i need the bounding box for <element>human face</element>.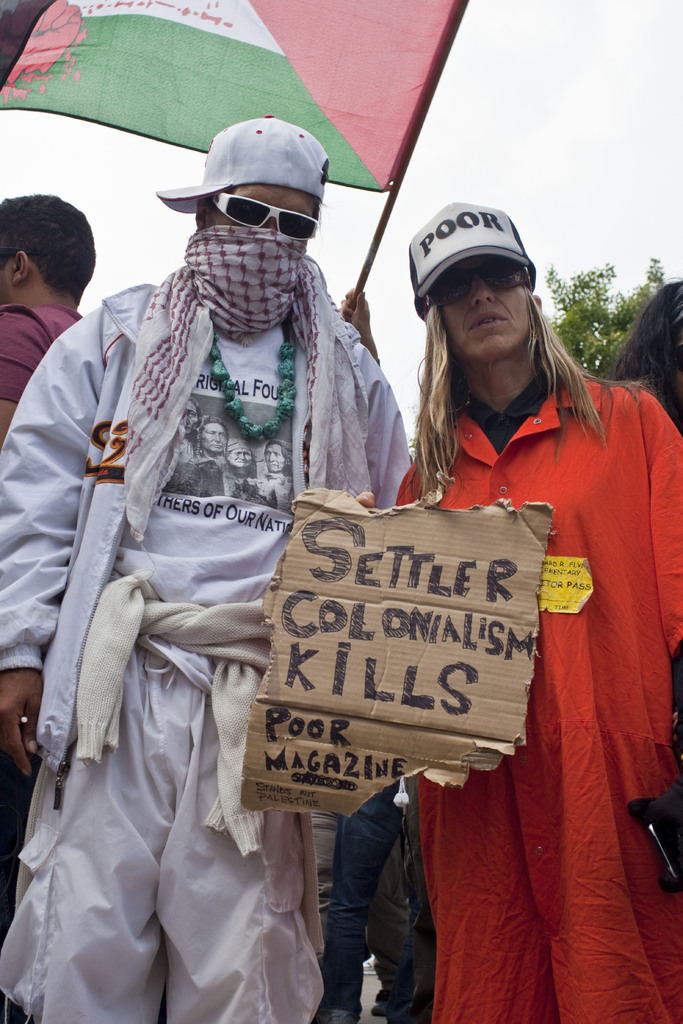
Here it is: [x1=265, y1=444, x2=286, y2=474].
